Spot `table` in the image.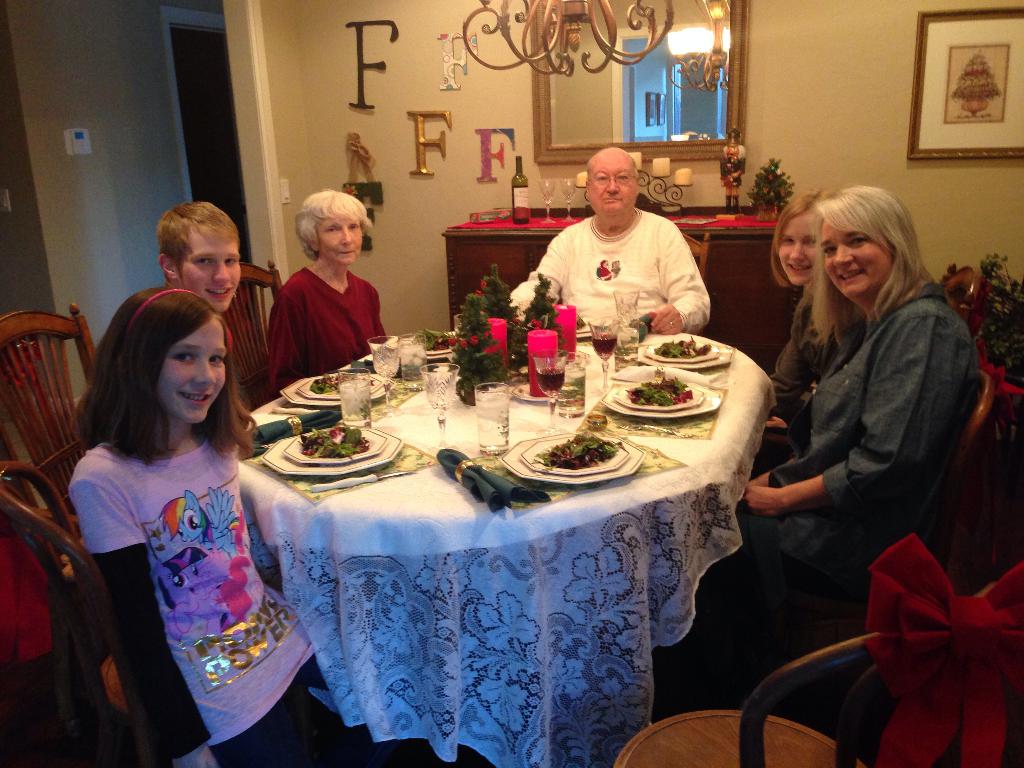
`table` found at <box>438,202,780,373</box>.
